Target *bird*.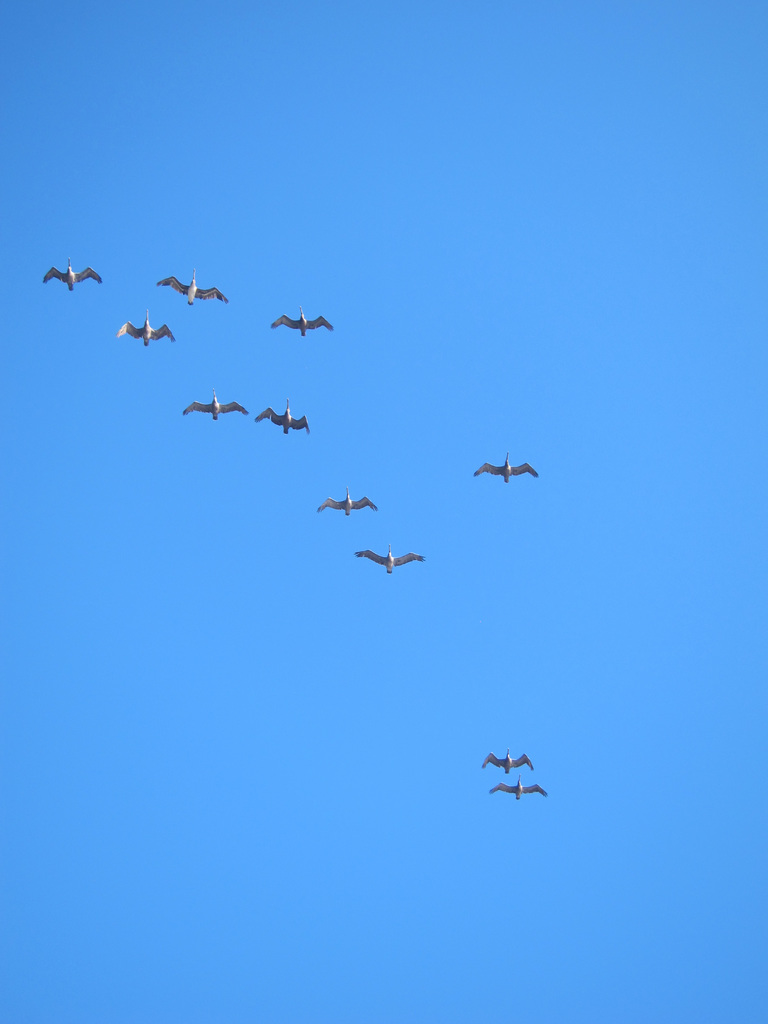
Target region: [481, 744, 543, 774].
